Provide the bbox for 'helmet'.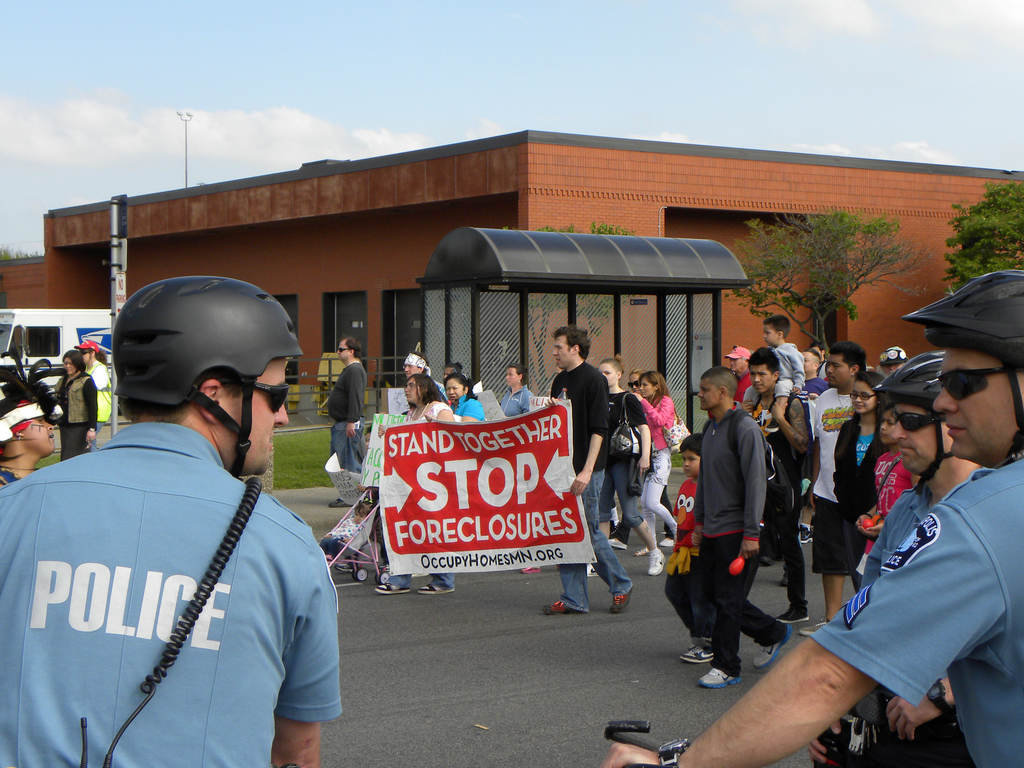
901 269 1023 460.
